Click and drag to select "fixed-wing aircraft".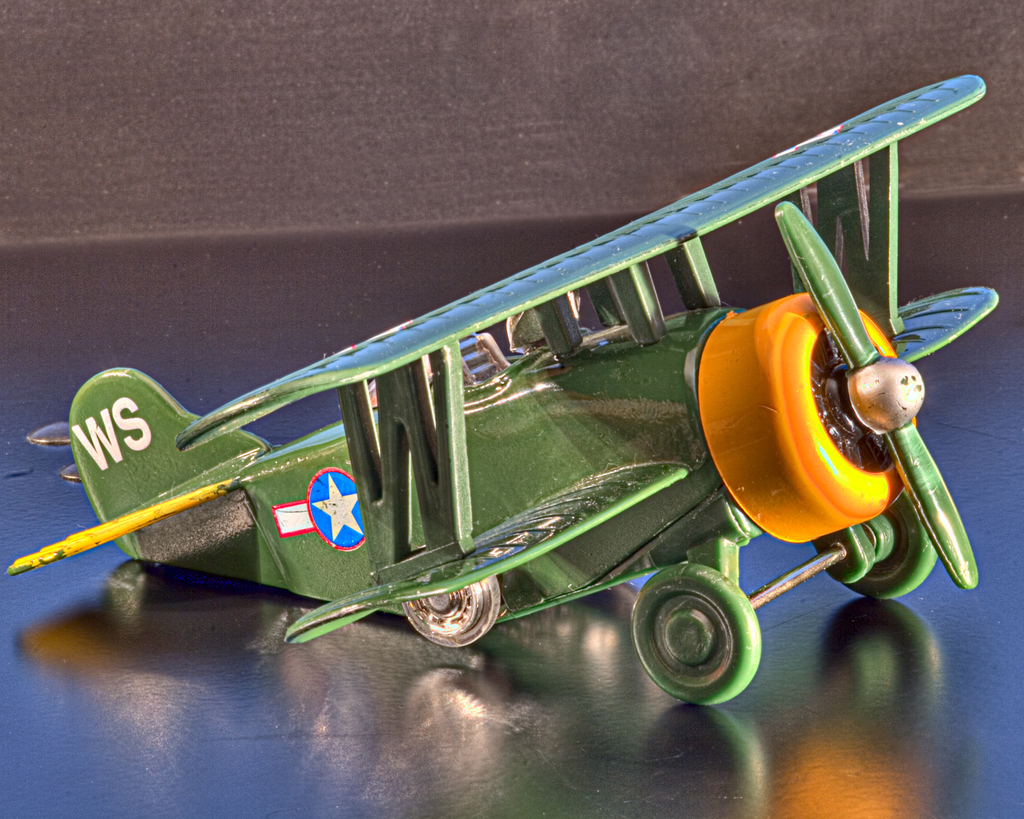
Selection: pyautogui.locateOnScreen(1, 72, 1004, 708).
